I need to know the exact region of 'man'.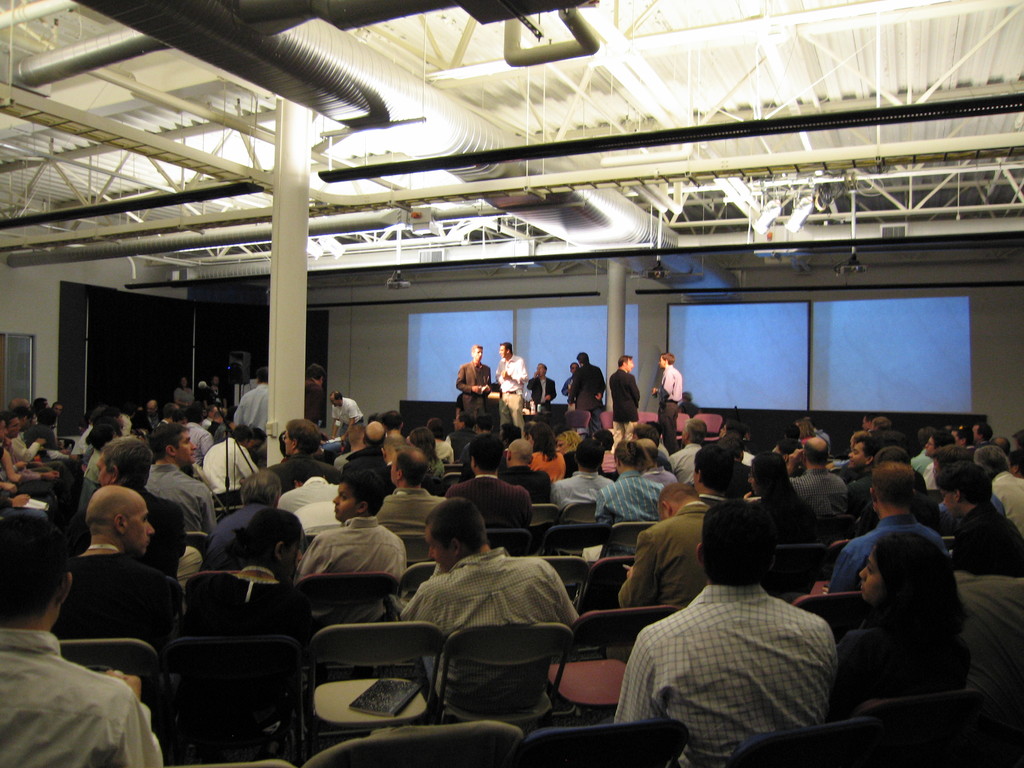
Region: 925 429 954 492.
